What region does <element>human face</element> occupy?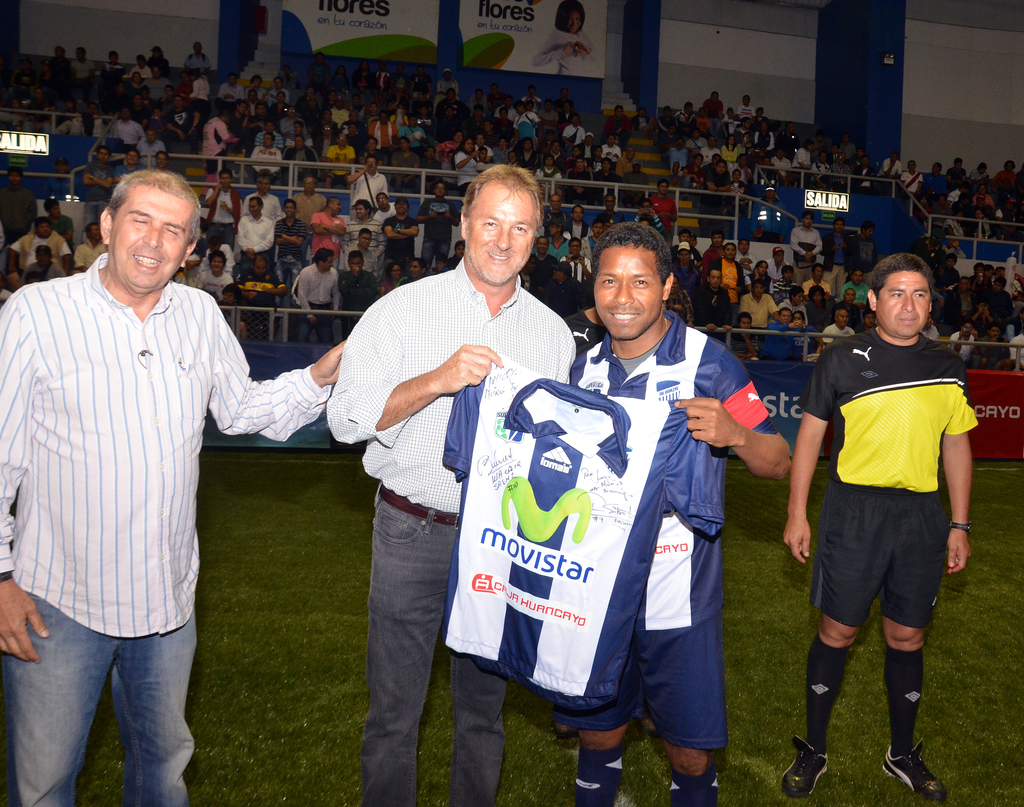
BBox(802, 214, 813, 226).
